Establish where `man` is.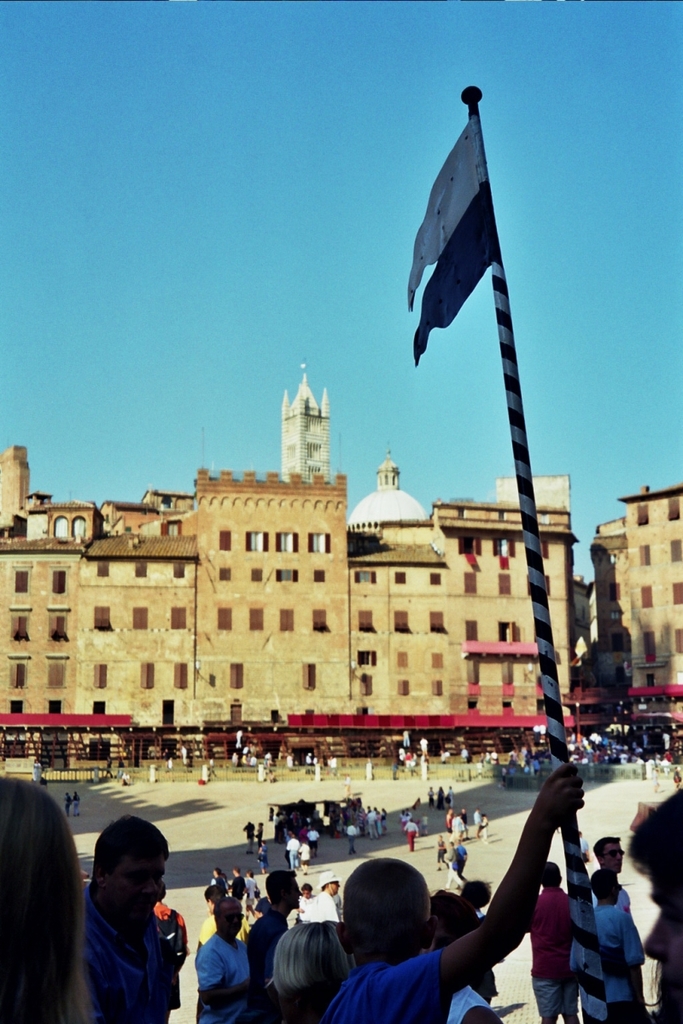
Established at 59, 820, 195, 1020.
